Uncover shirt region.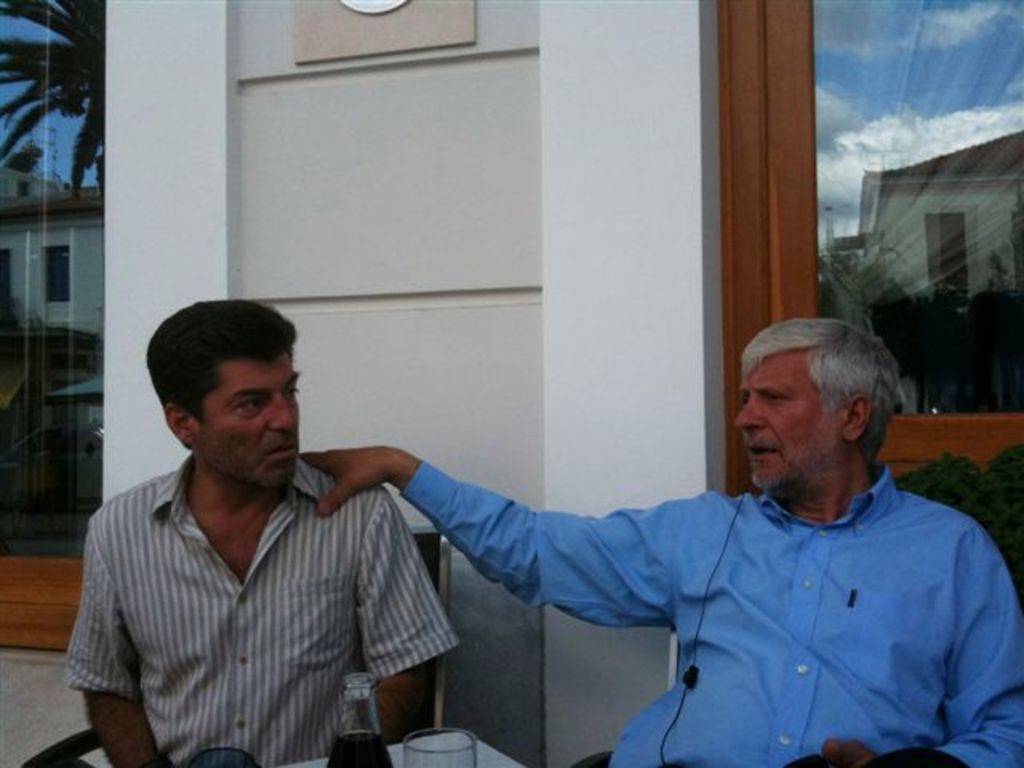
Uncovered: (left=45, top=422, right=448, bottom=767).
